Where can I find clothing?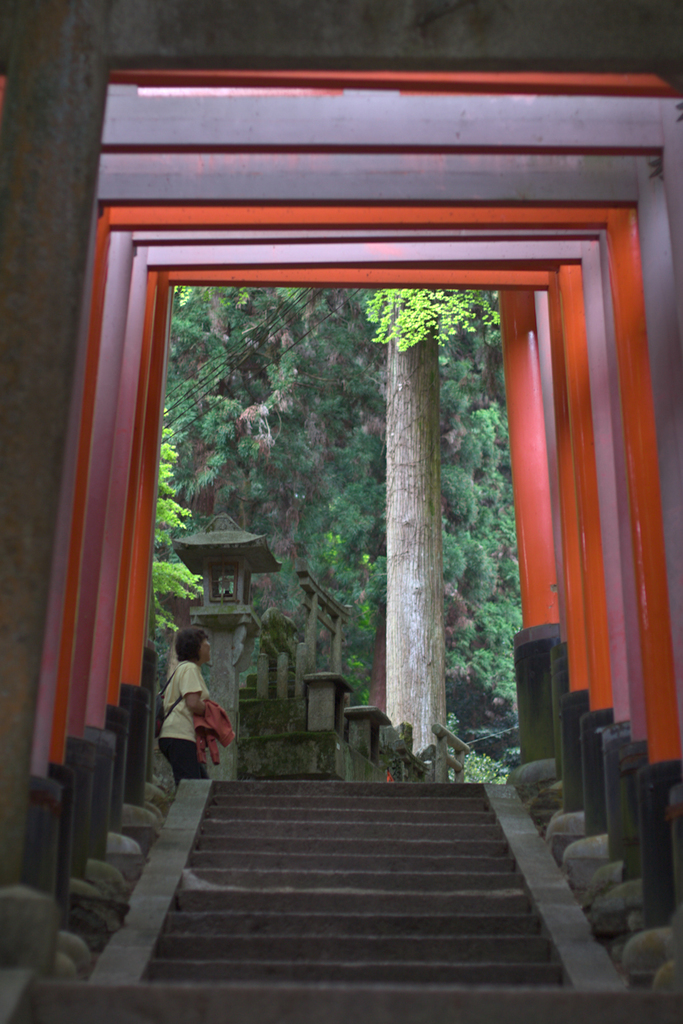
You can find it at crop(157, 662, 210, 783).
